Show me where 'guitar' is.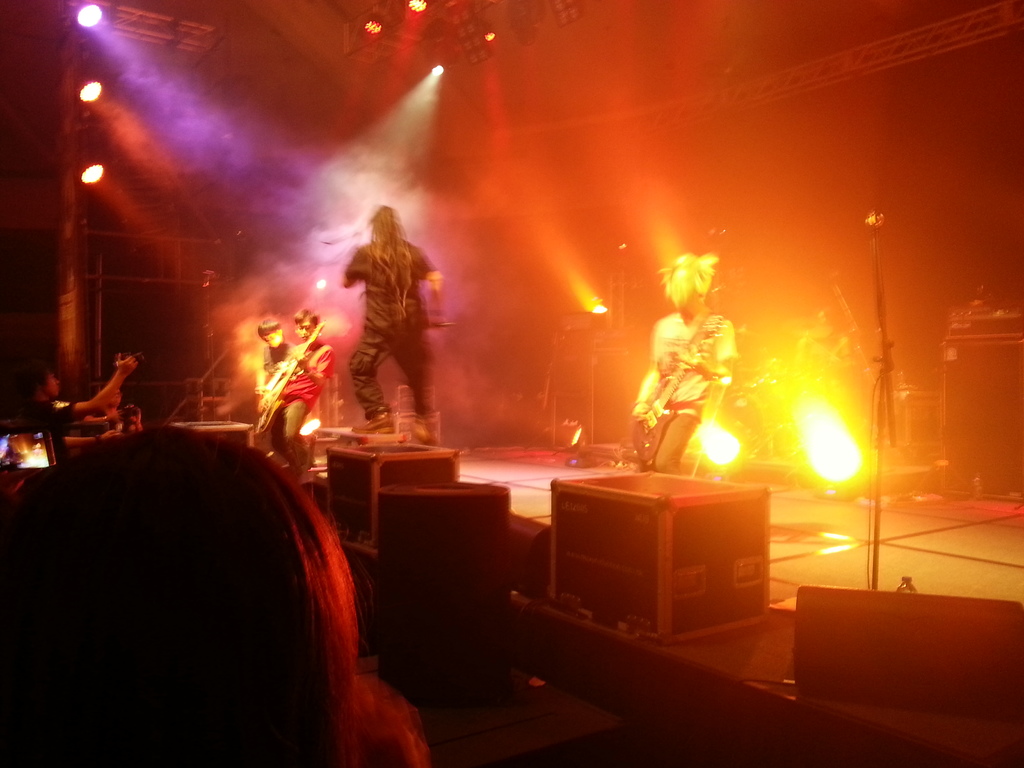
'guitar' is at [left=253, top=323, right=326, bottom=433].
